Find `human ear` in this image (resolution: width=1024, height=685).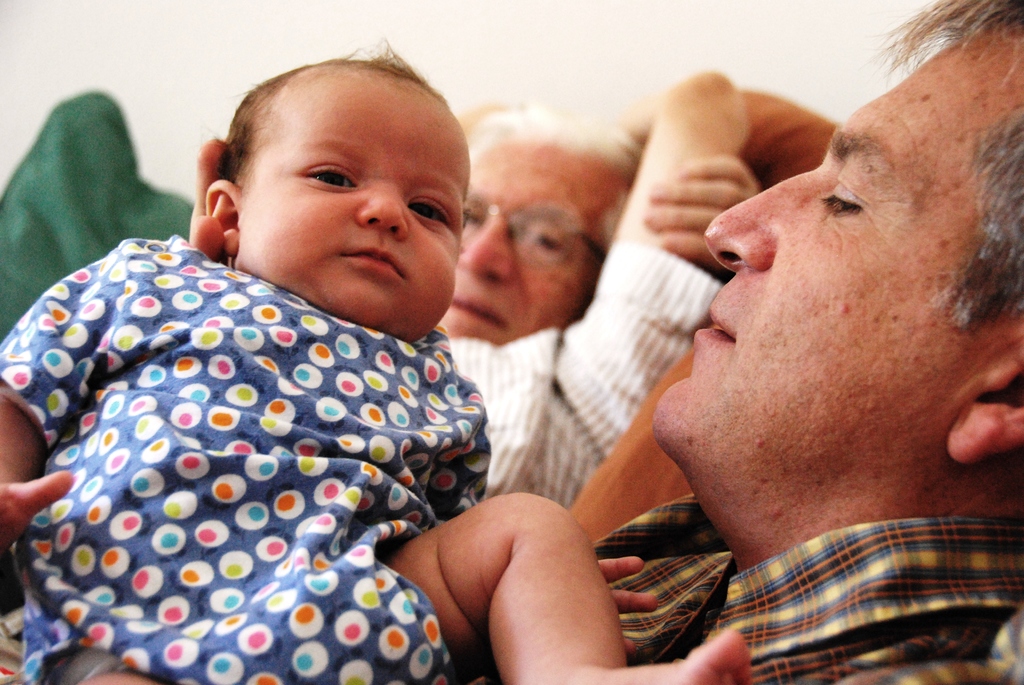
[204, 179, 241, 258].
